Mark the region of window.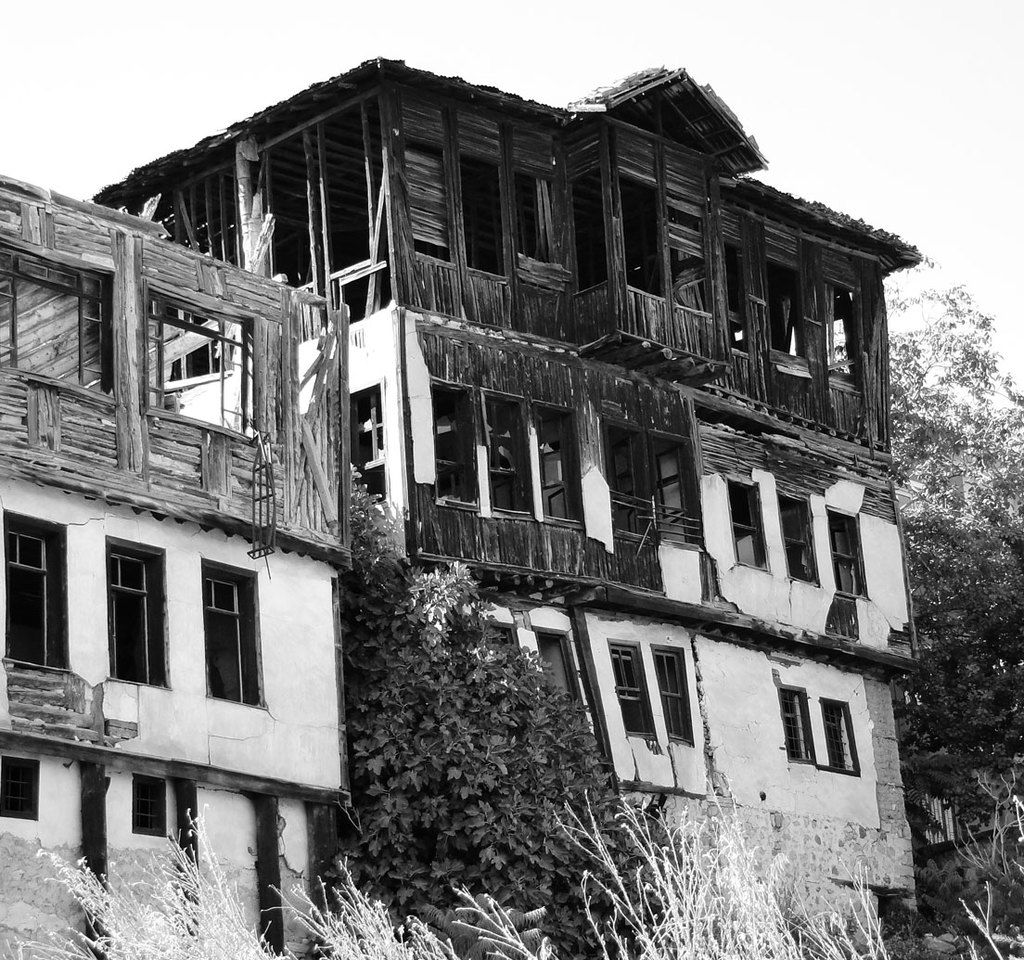
Region: box(718, 479, 774, 568).
